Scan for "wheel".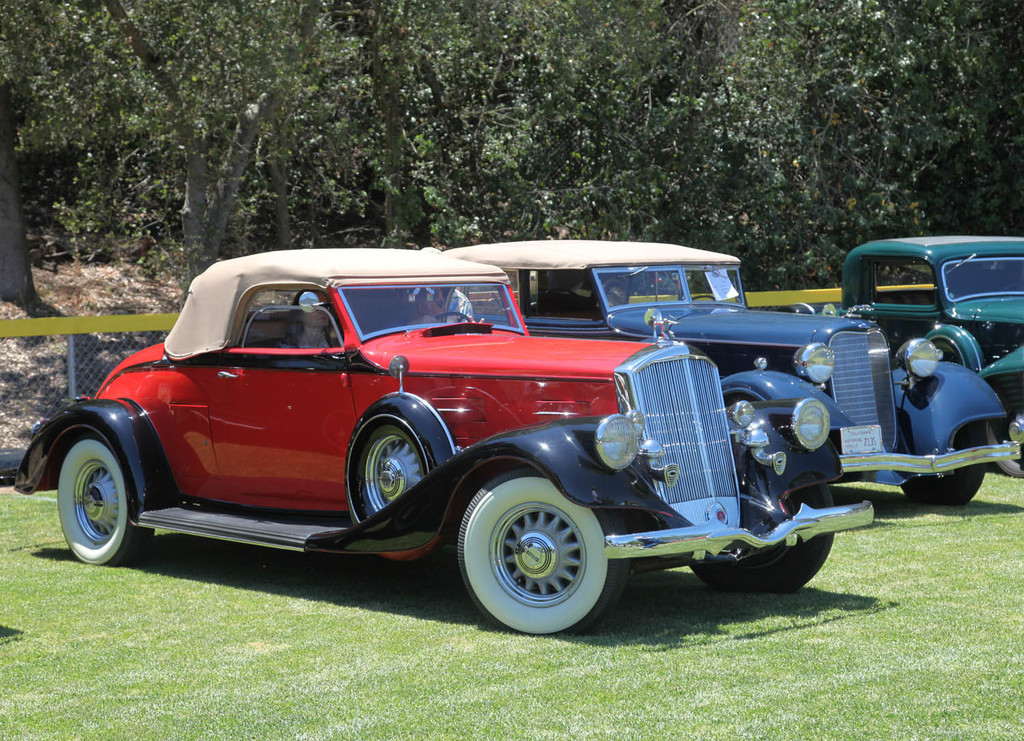
Scan result: 354/421/425/517.
